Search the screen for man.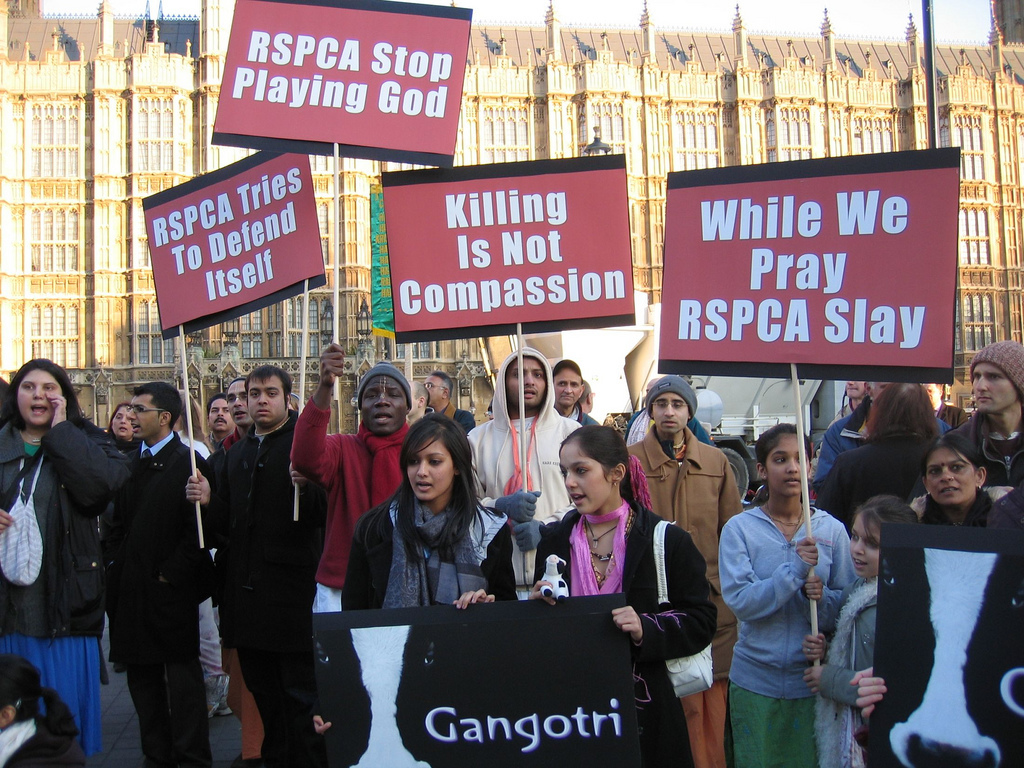
Found at 808:379:954:480.
